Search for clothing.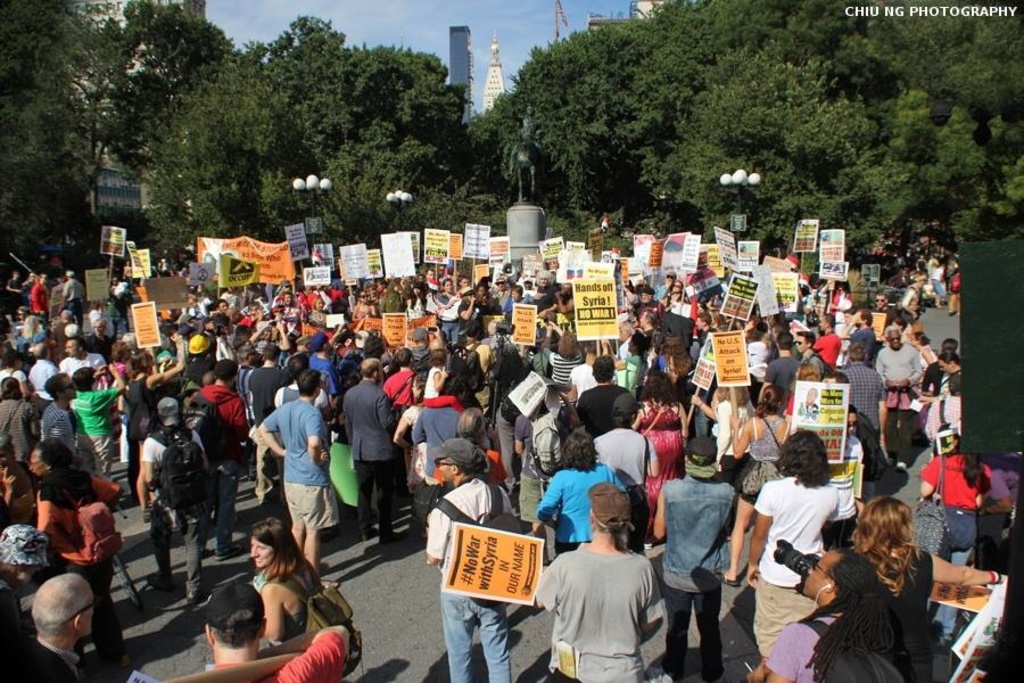
Found at (x1=843, y1=364, x2=884, y2=427).
